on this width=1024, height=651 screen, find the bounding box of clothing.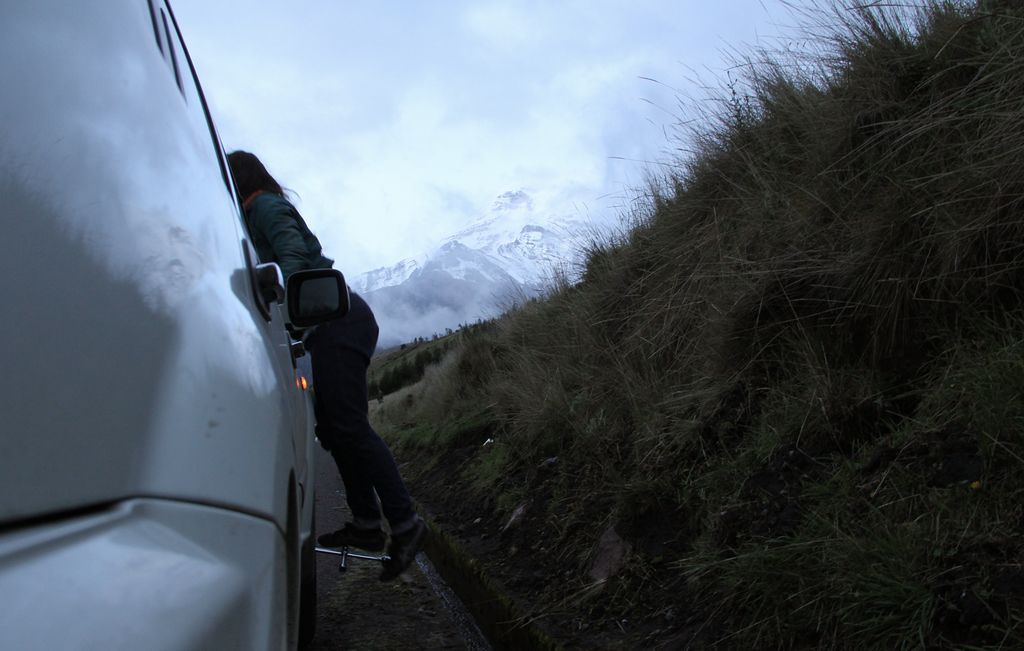
Bounding box: <box>221,114,406,557</box>.
